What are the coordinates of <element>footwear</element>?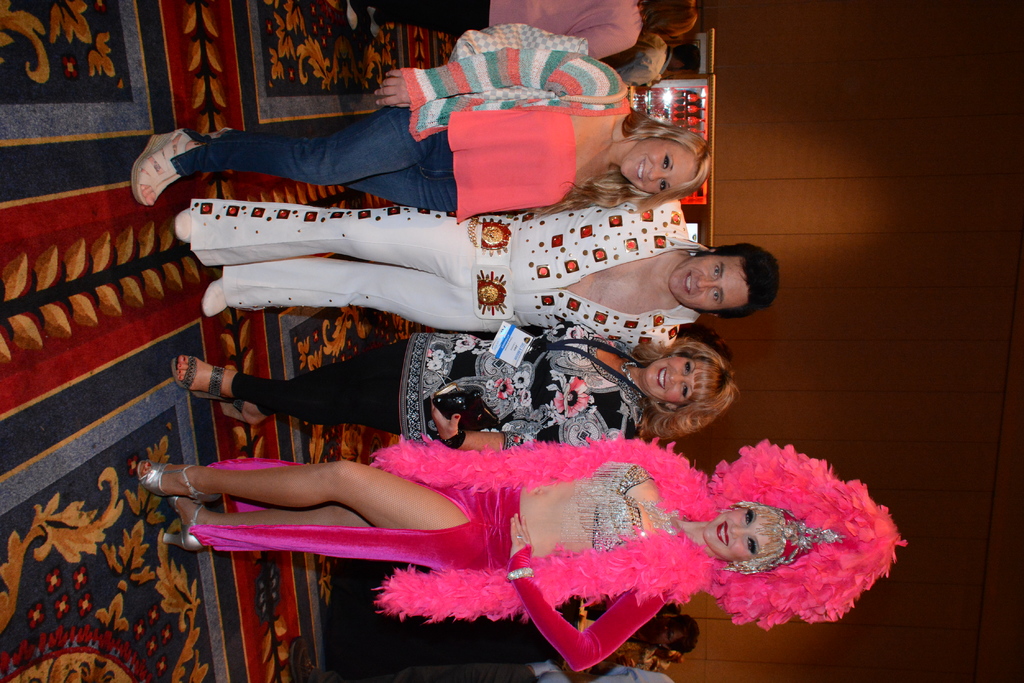
detection(129, 128, 195, 207).
